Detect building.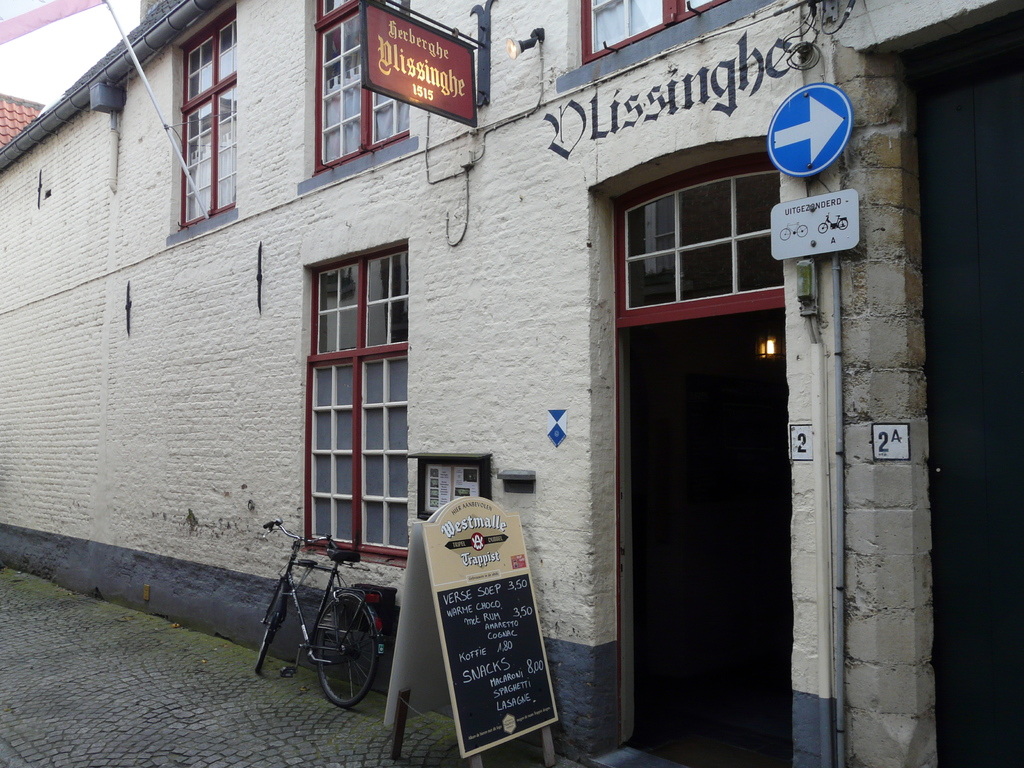
Detected at x1=0 y1=0 x2=1023 y2=762.
